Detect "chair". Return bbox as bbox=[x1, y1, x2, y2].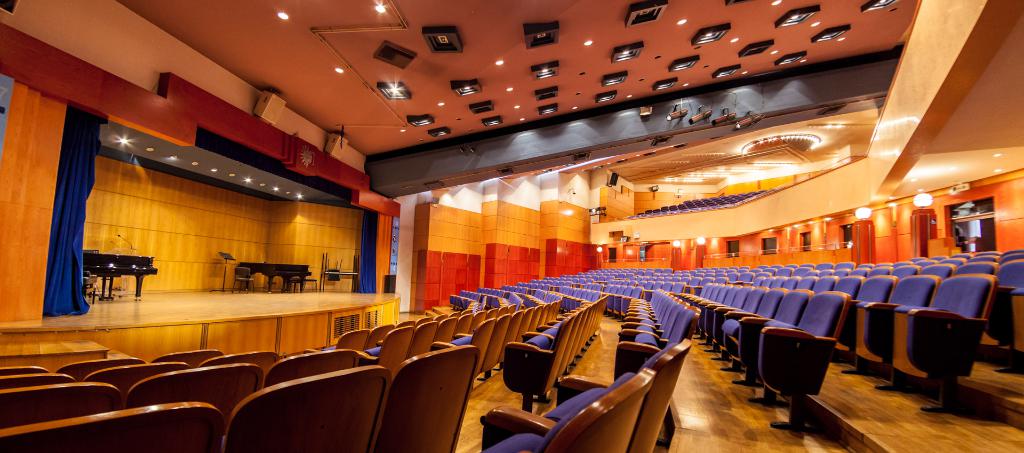
bbox=[883, 248, 1006, 412].
